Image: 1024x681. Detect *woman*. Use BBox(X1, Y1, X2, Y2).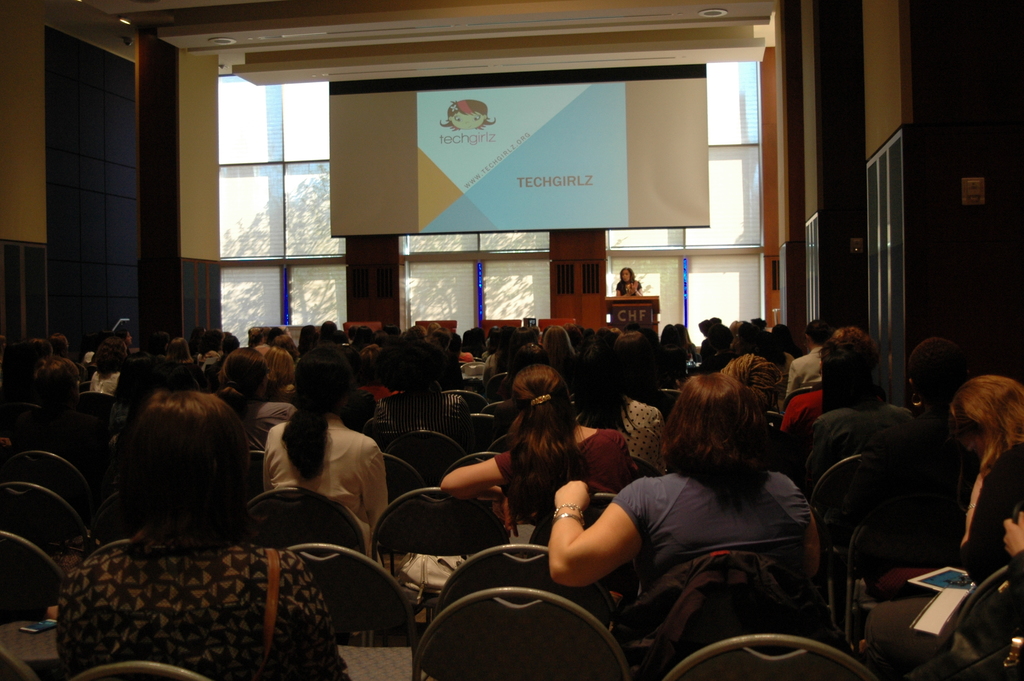
BBox(19, 355, 83, 460).
